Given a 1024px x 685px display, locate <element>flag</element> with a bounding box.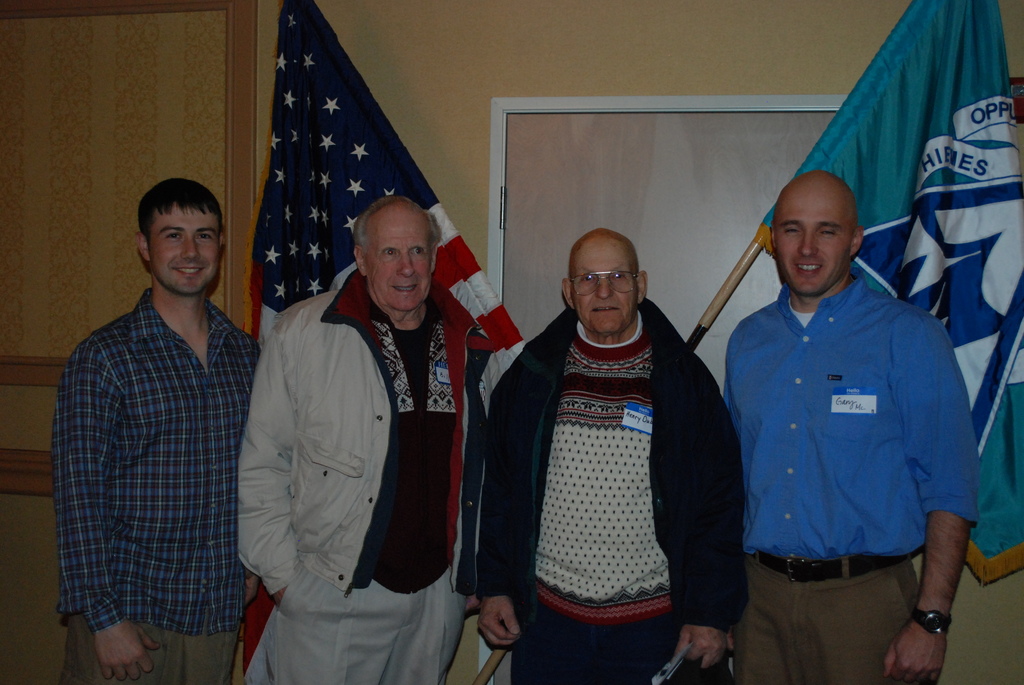
Located: <region>243, 0, 528, 684</region>.
